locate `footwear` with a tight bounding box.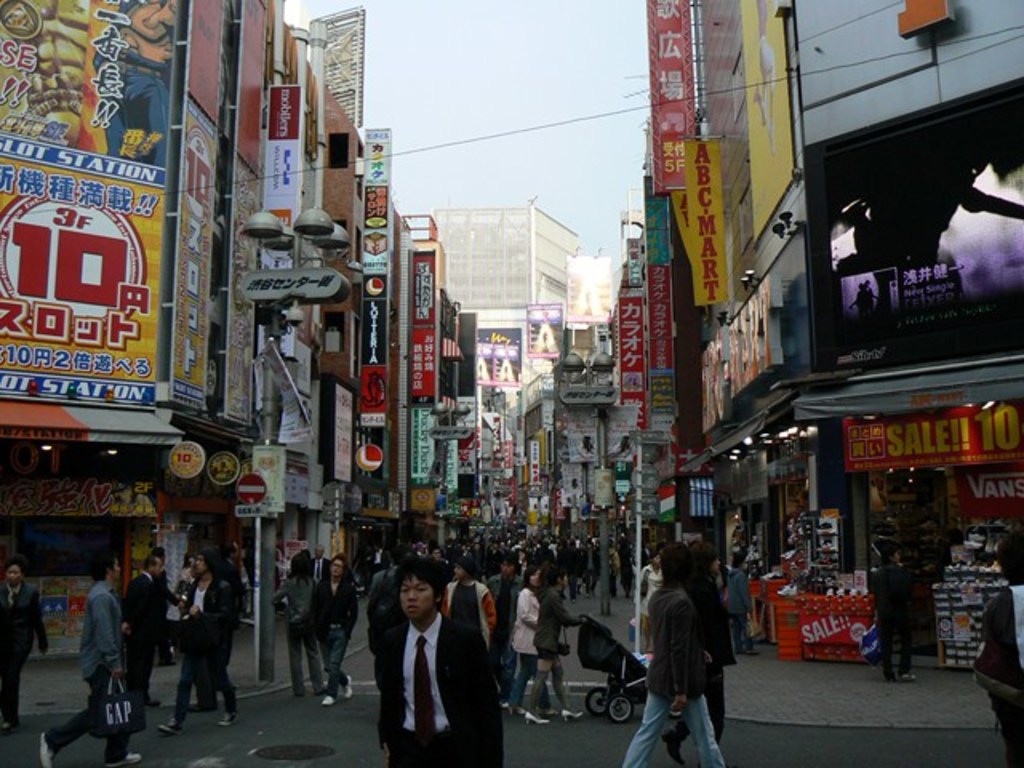
Rect(0, 723, 14, 738).
